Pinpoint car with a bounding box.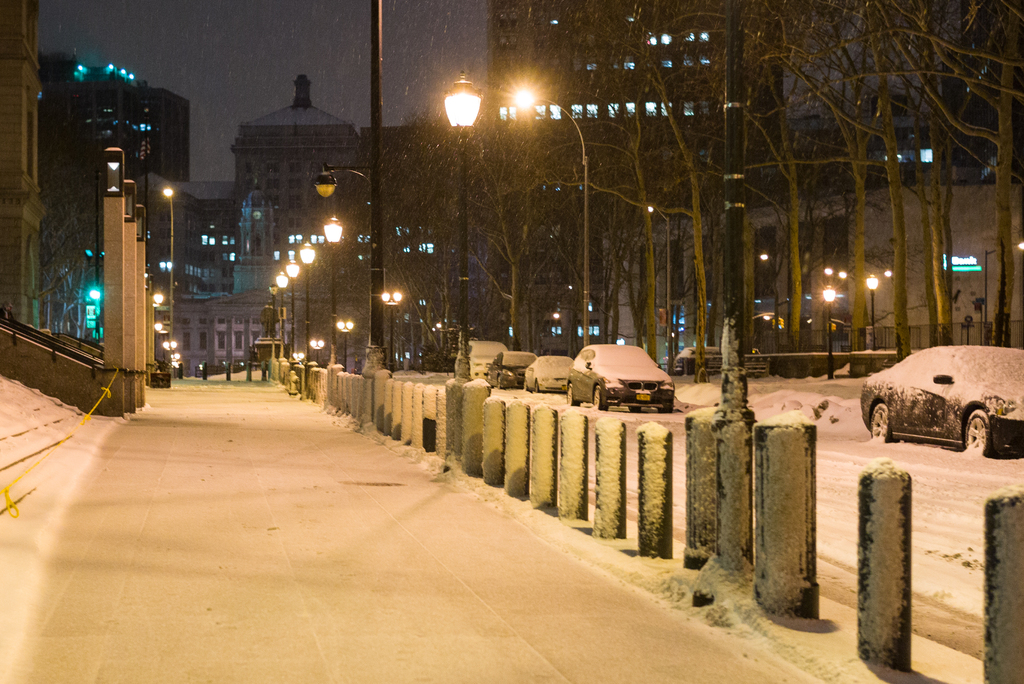
(565,343,678,412).
